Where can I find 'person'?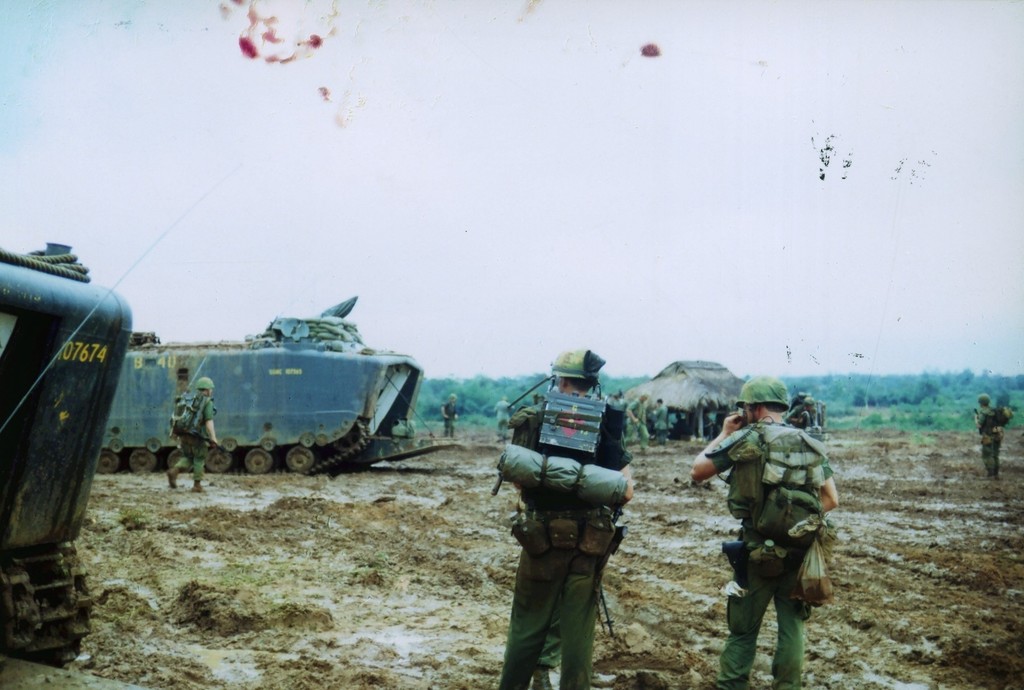
You can find it at pyautogui.locateOnScreen(687, 366, 836, 689).
